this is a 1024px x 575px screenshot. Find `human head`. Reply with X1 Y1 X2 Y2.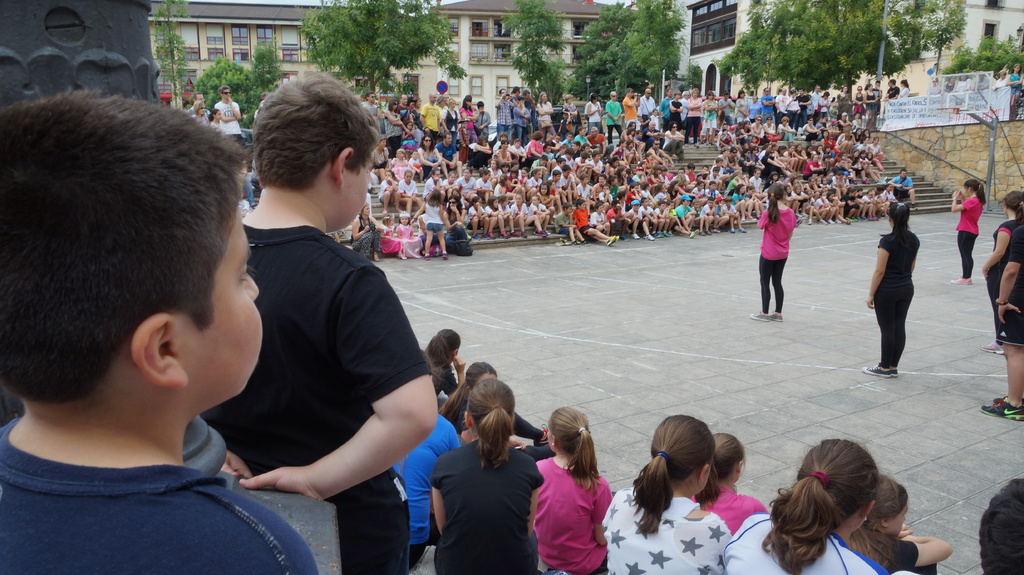
400 212 410 224.
